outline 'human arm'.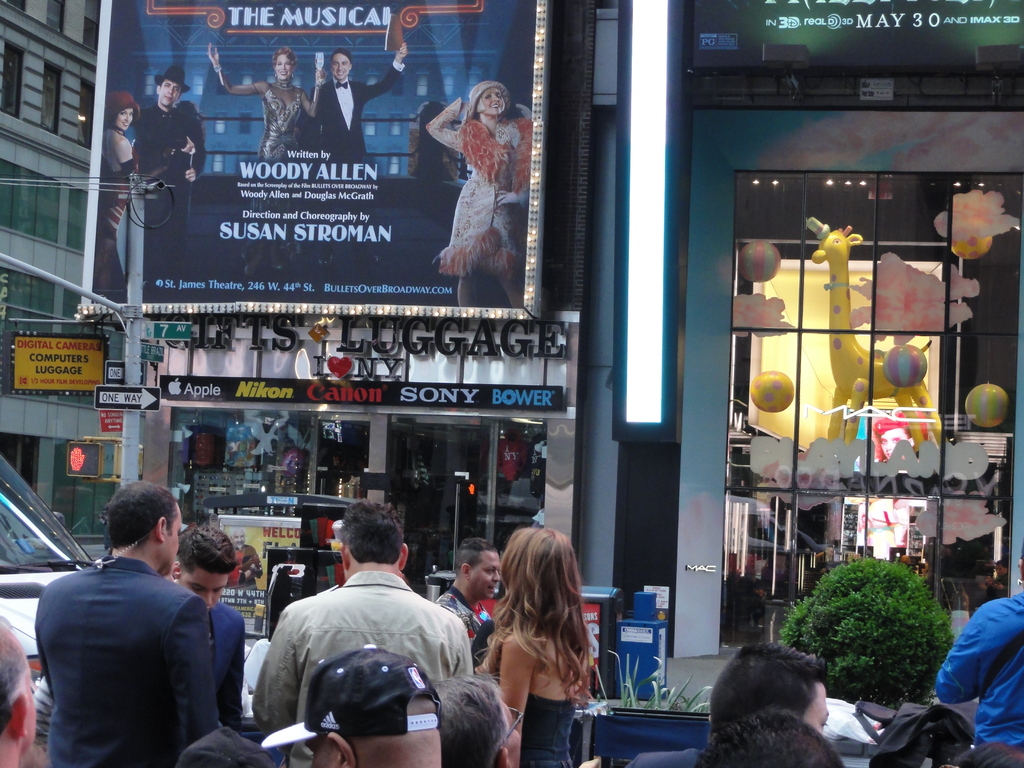
Outline: region(221, 614, 246, 733).
